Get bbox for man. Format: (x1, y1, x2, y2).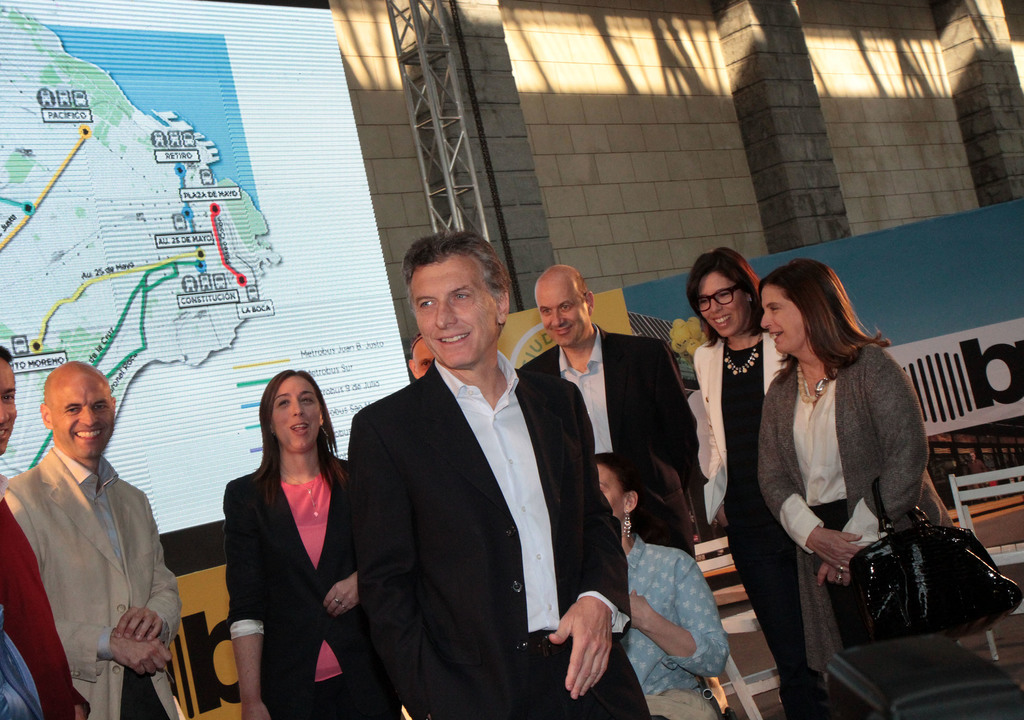
(408, 332, 436, 379).
